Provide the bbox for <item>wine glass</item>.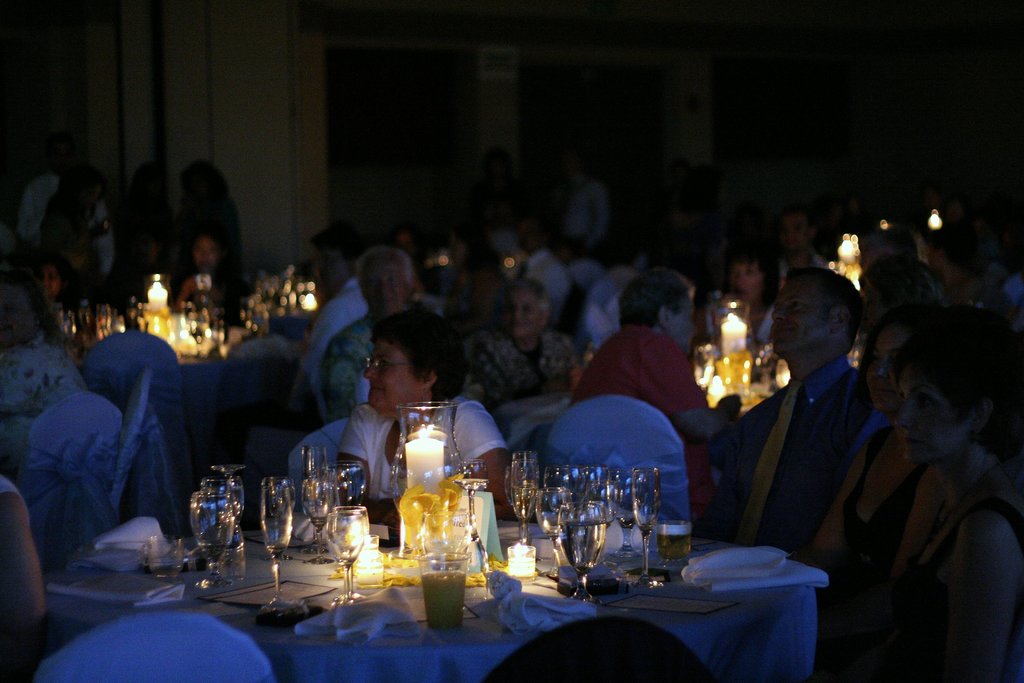
329/508/369/604.
